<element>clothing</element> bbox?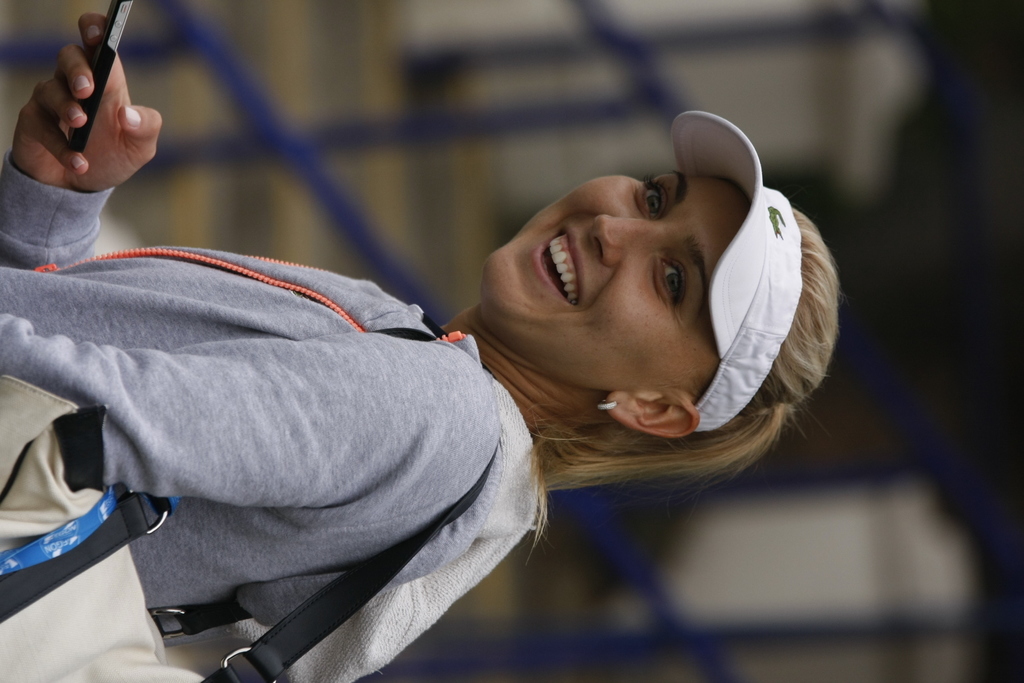
{"x1": 19, "y1": 238, "x2": 581, "y2": 682}
